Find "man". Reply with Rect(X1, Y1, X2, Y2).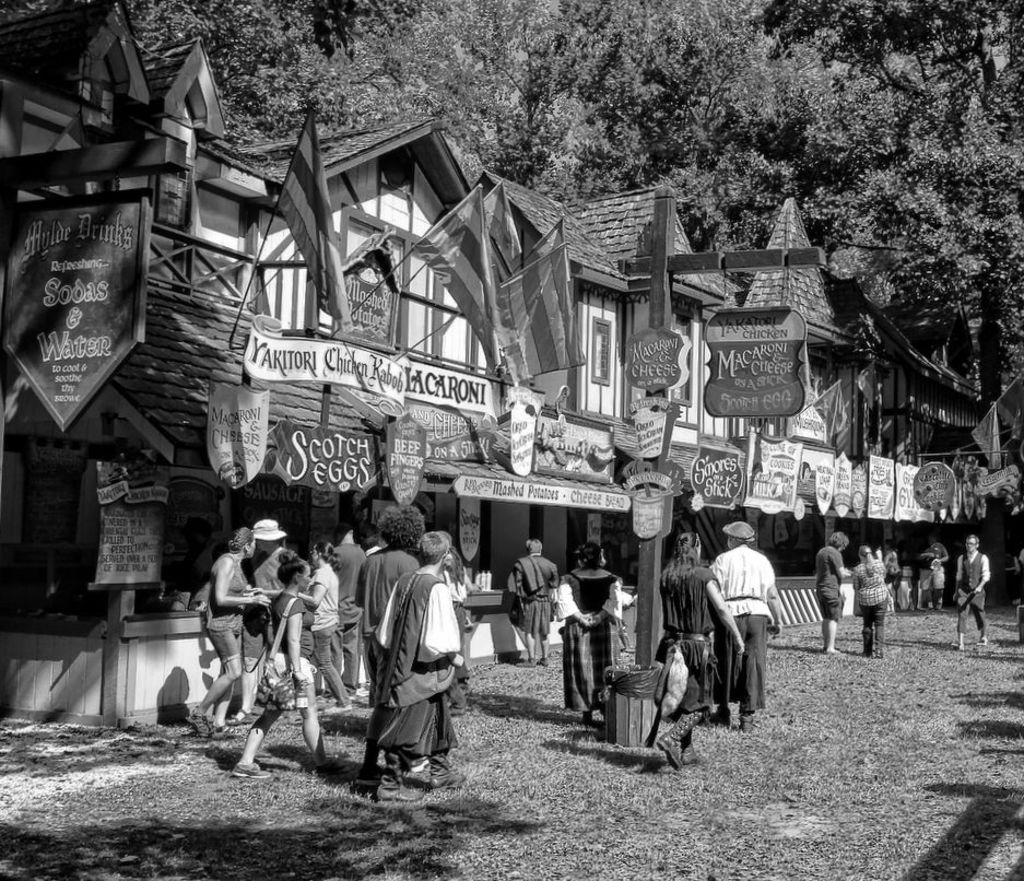
Rect(367, 518, 469, 820).
